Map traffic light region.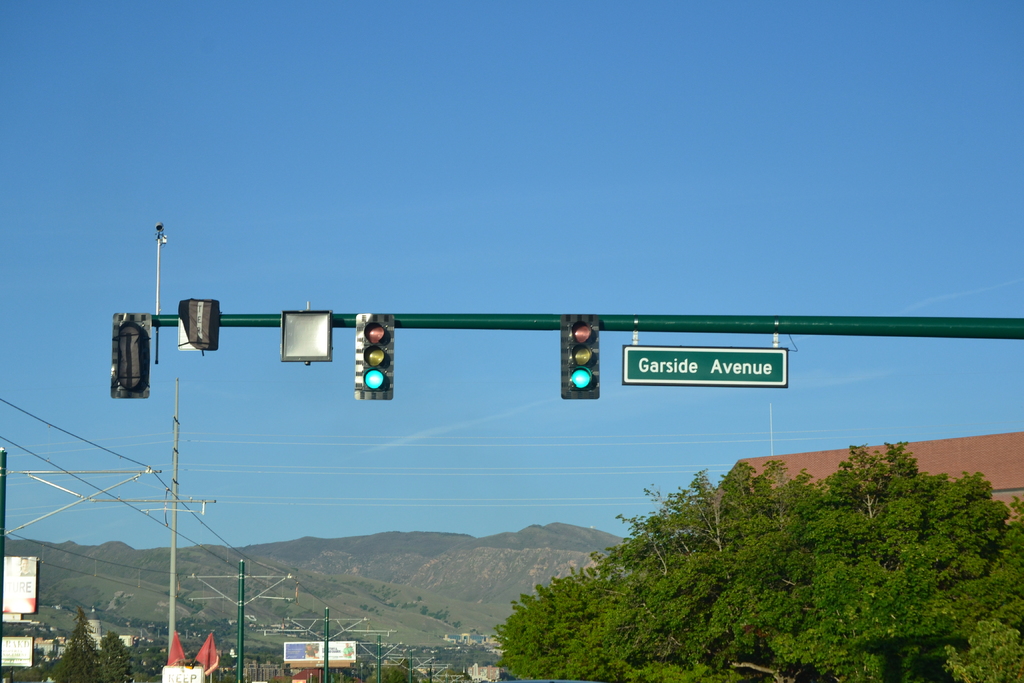
Mapped to x1=354, y1=314, x2=395, y2=400.
